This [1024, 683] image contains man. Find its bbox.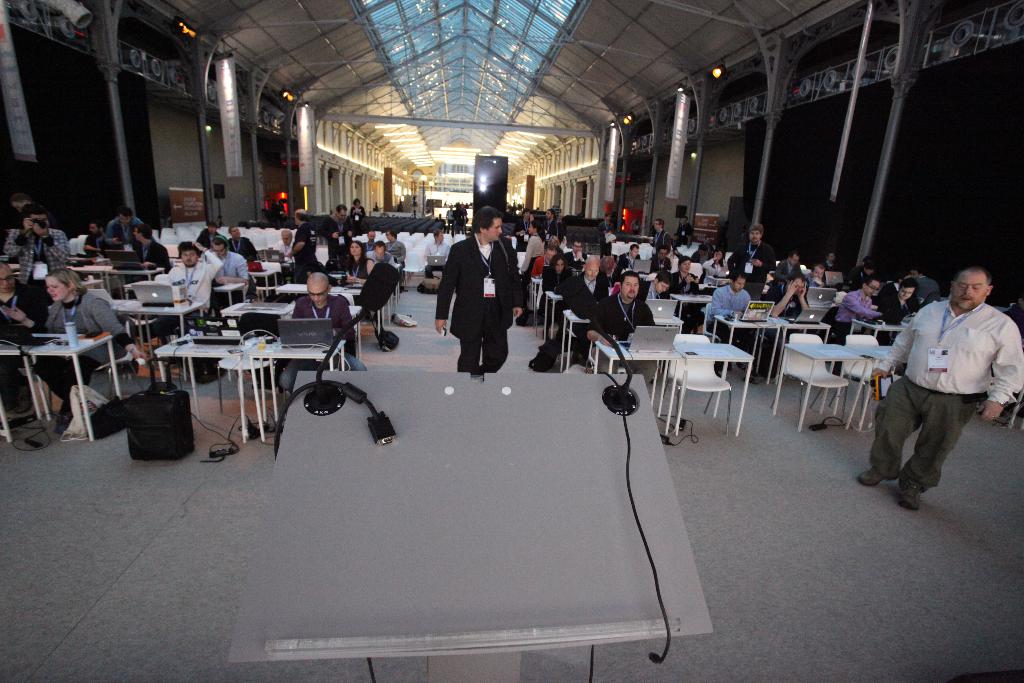
l=269, t=229, r=299, b=261.
